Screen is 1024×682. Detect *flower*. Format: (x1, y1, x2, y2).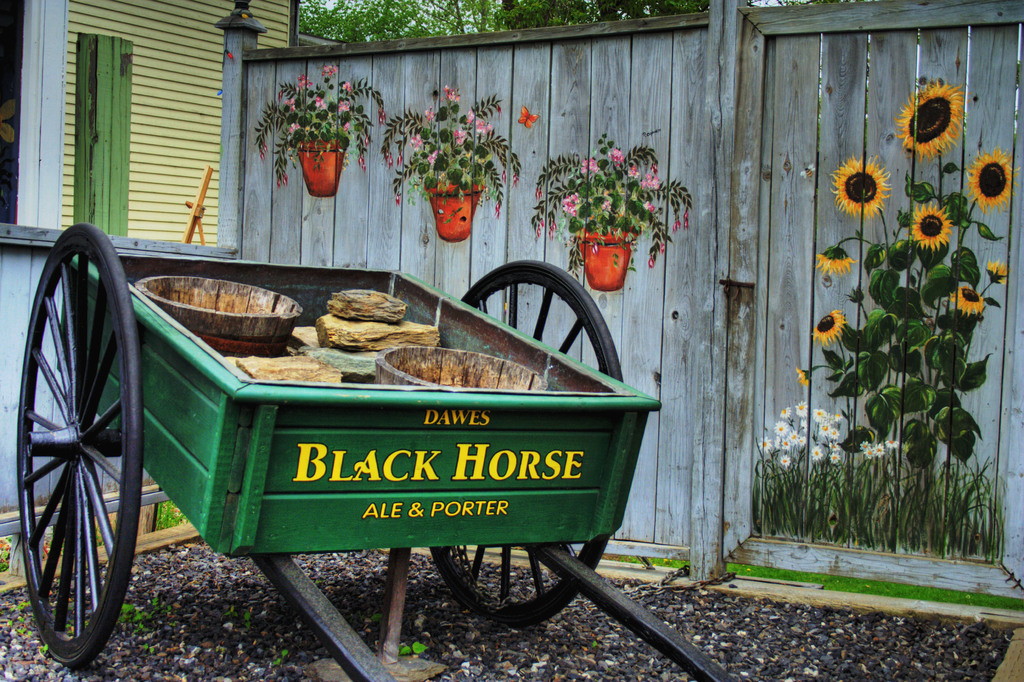
(659, 241, 668, 254).
